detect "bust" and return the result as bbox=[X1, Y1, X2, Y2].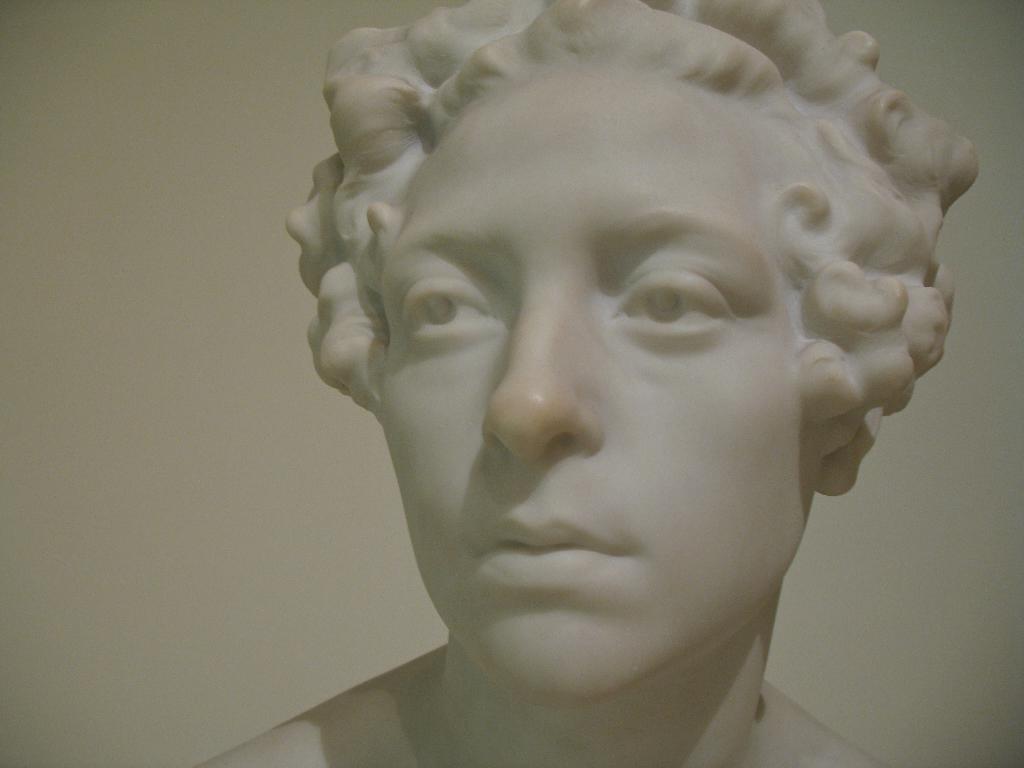
bbox=[193, 0, 981, 767].
